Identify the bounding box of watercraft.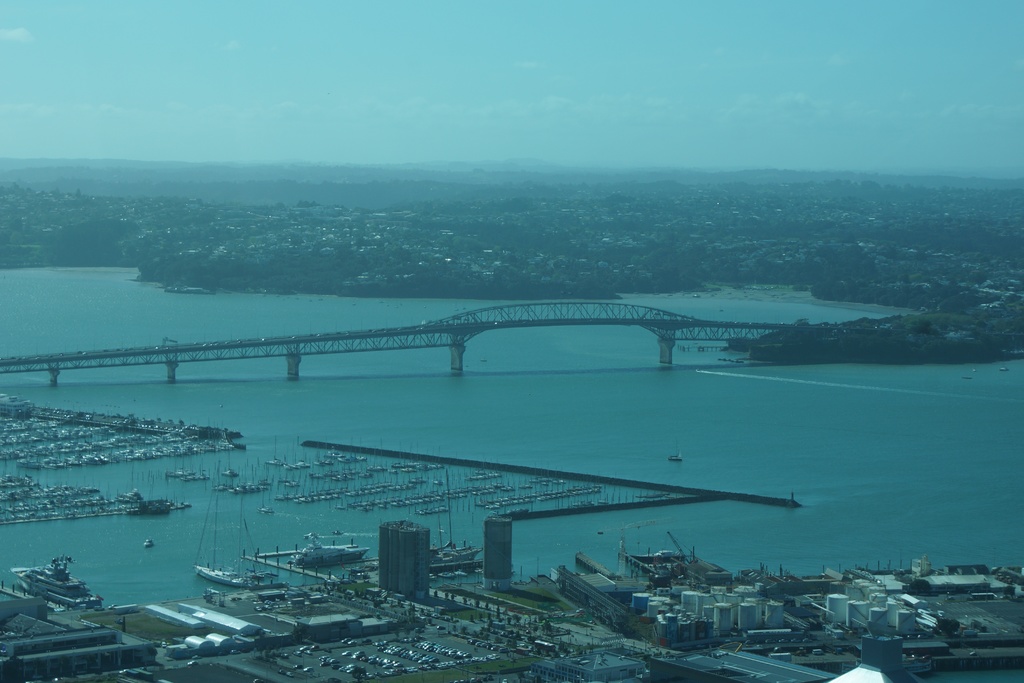
<bbox>357, 461, 382, 495</bbox>.
